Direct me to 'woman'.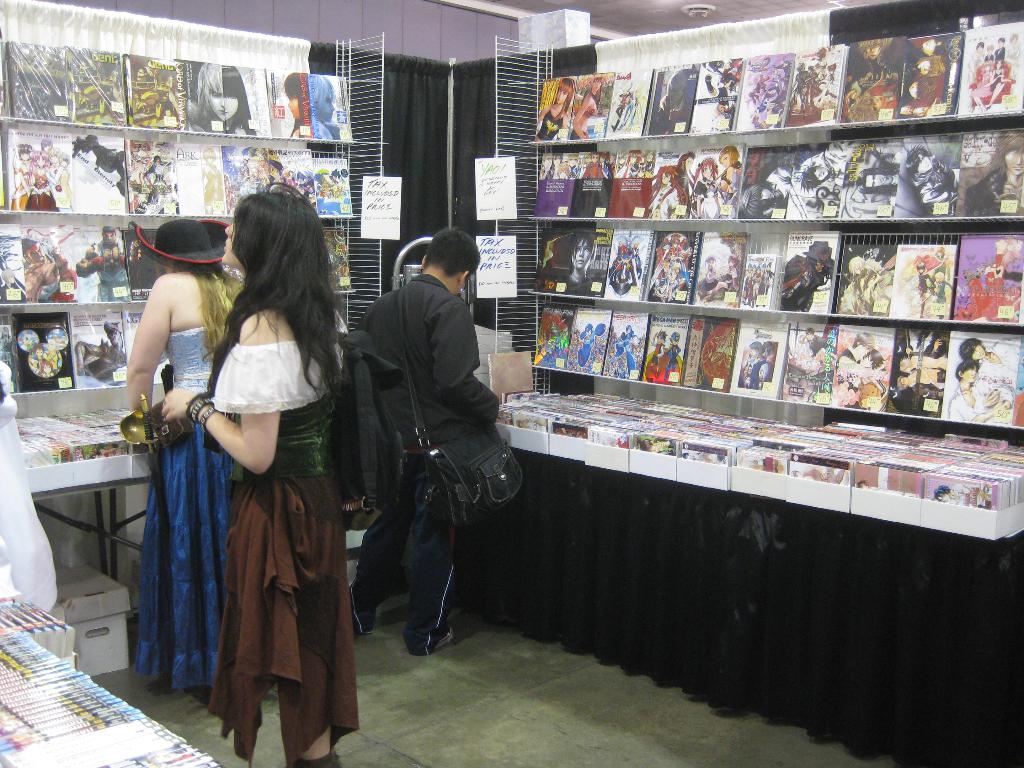
Direction: bbox(127, 218, 246, 693).
